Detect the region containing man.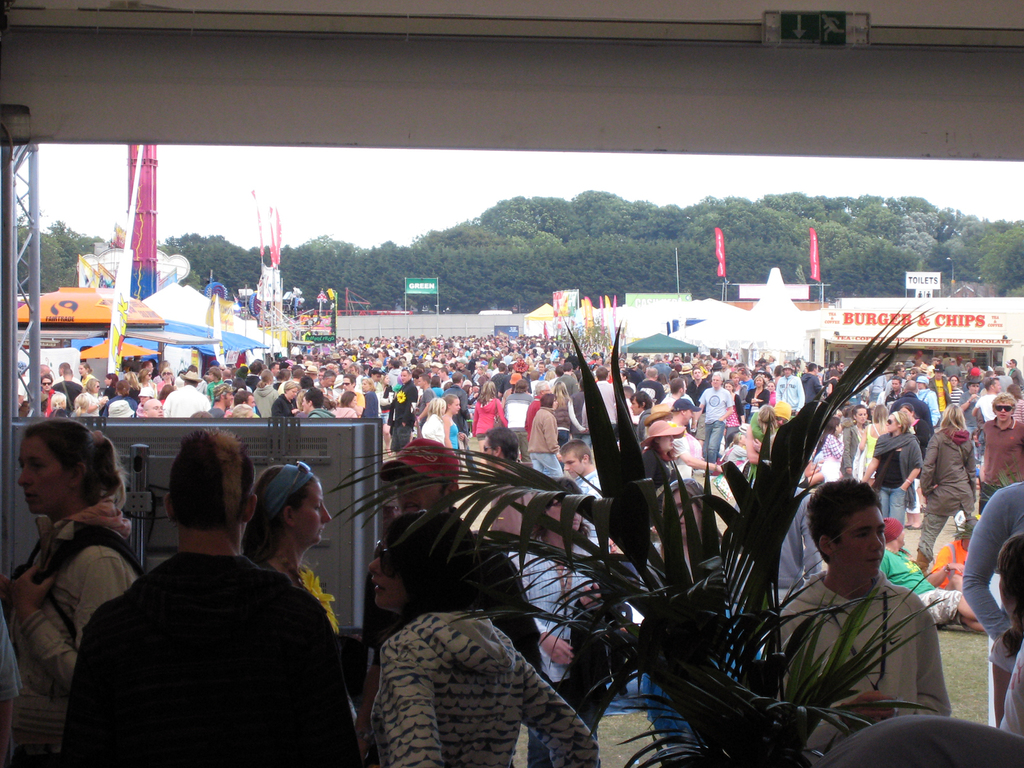
x1=698 y1=369 x2=736 y2=474.
